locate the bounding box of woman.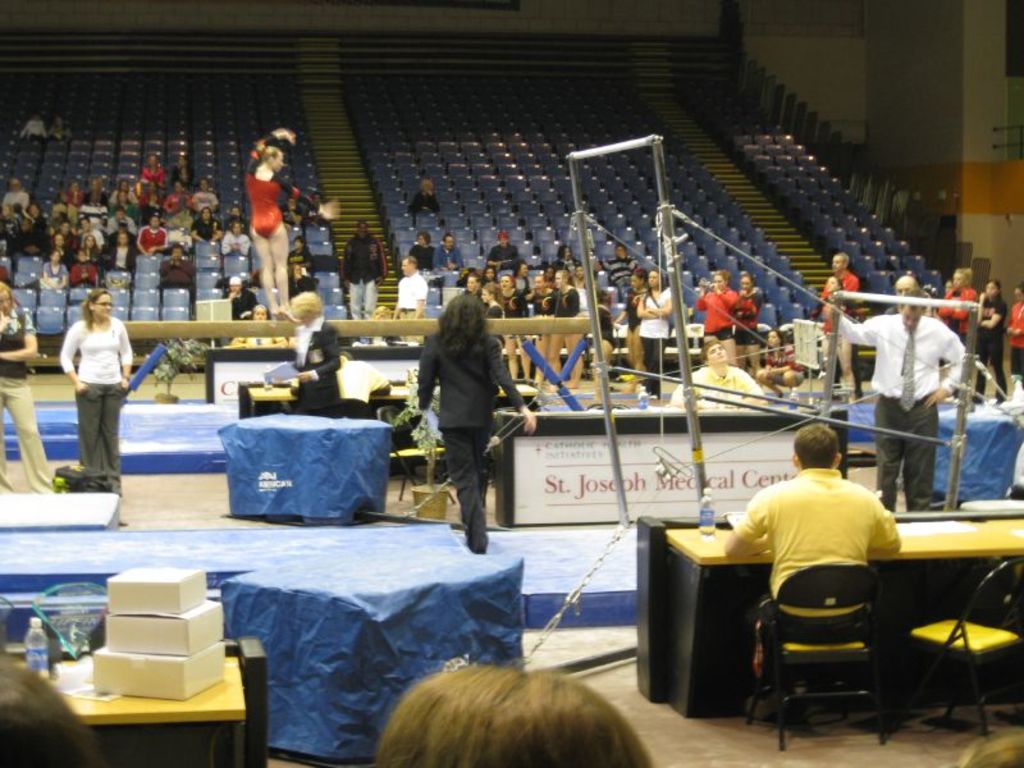
Bounding box: 476/261/495/282.
